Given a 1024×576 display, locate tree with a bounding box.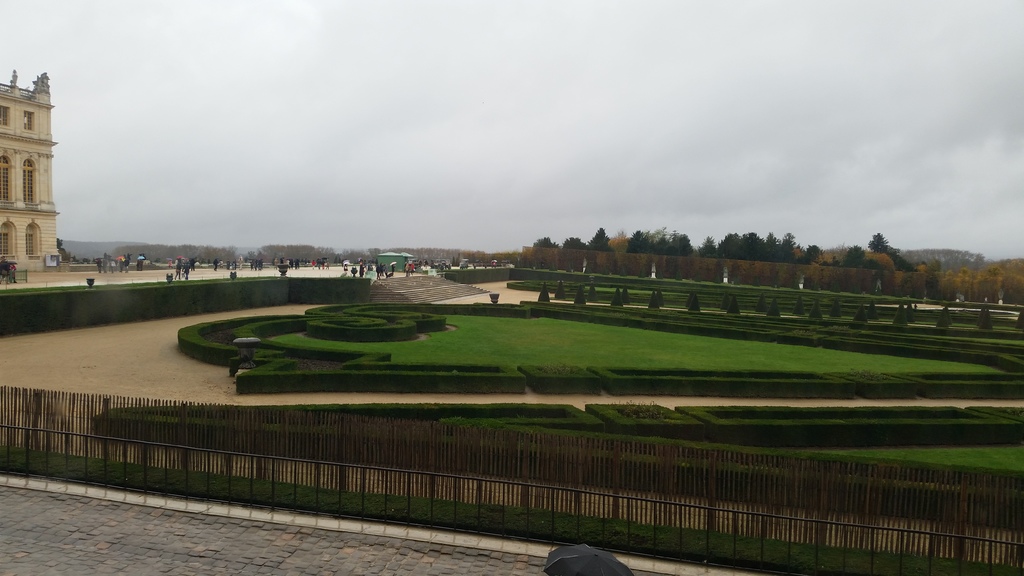
Located: {"x1": 652, "y1": 225, "x2": 668, "y2": 255}.
